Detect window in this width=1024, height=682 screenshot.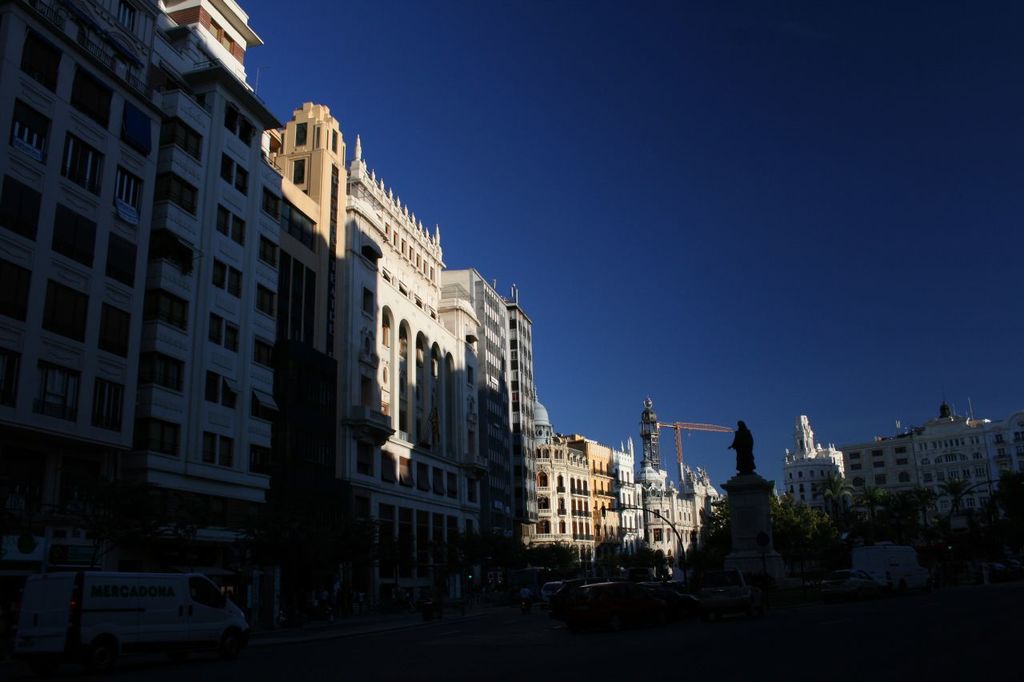
Detection: Rect(869, 458, 883, 468).
